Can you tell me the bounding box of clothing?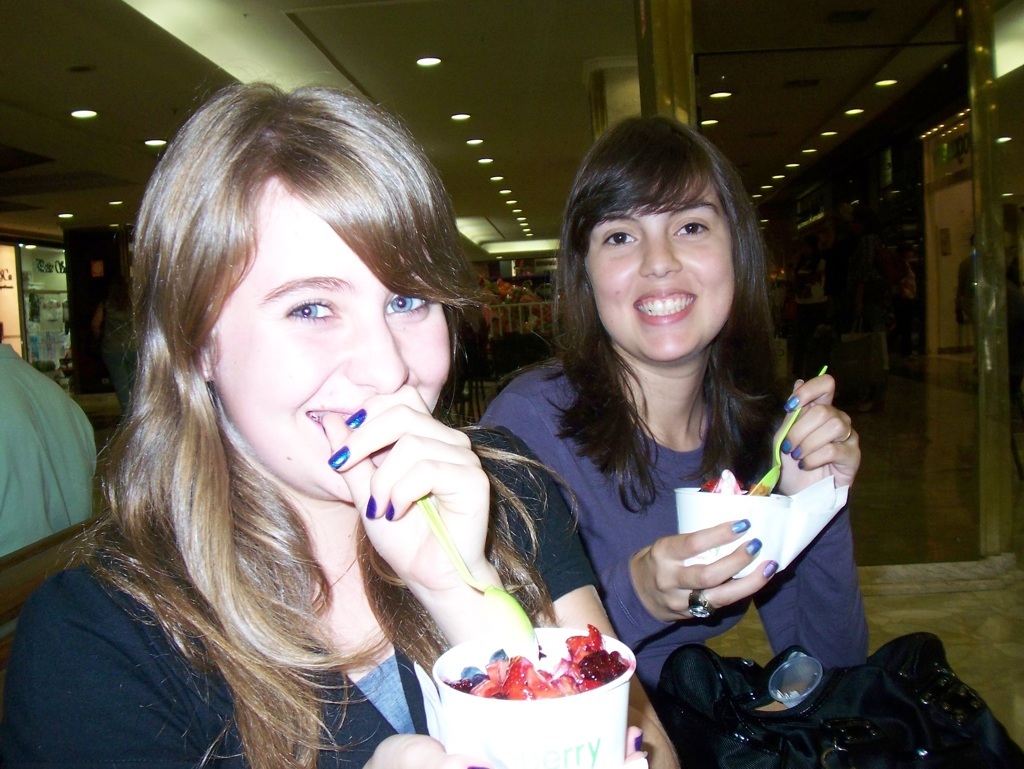
[457,363,858,685].
